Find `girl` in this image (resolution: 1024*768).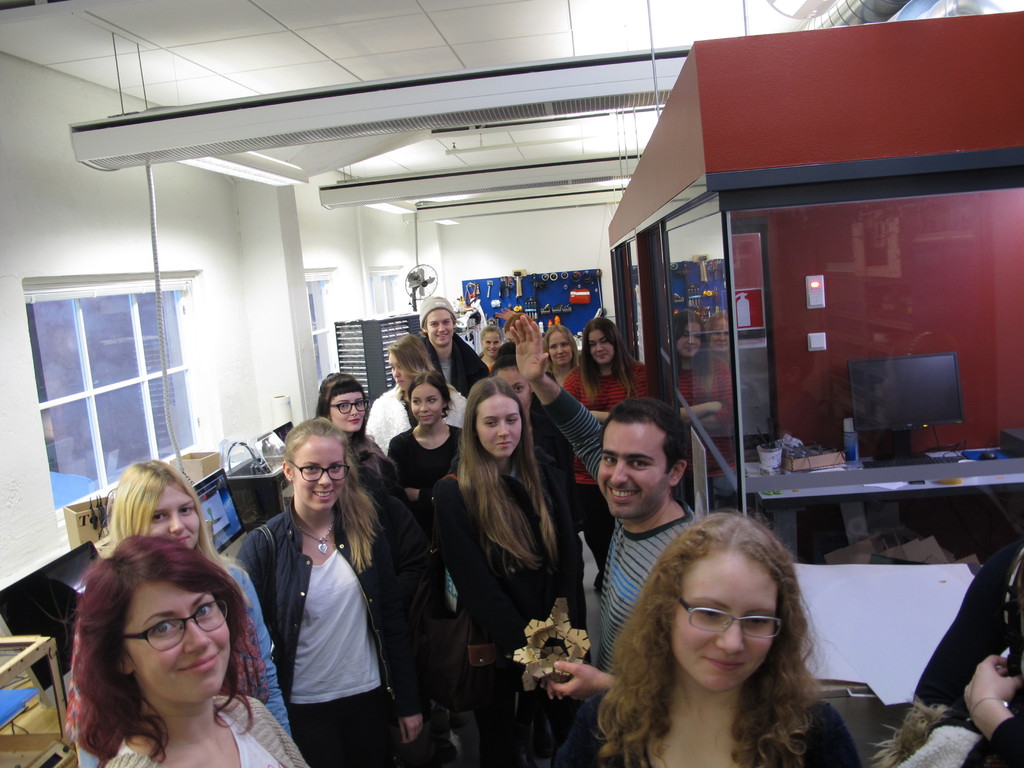
<box>476,327,504,376</box>.
